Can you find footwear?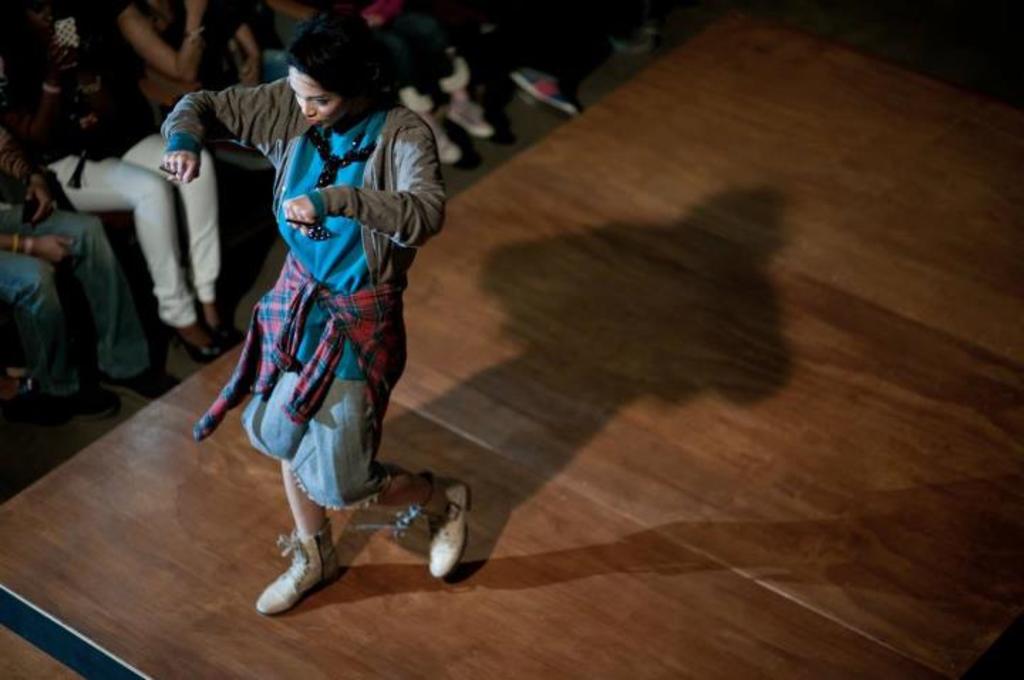
Yes, bounding box: BBox(444, 101, 515, 147).
